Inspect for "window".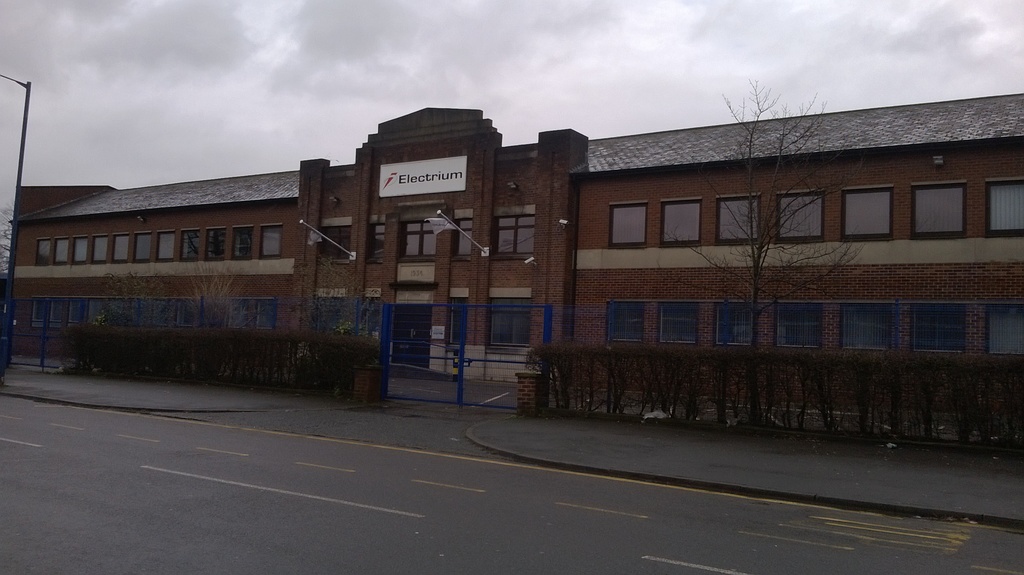
Inspection: rect(986, 303, 1023, 358).
